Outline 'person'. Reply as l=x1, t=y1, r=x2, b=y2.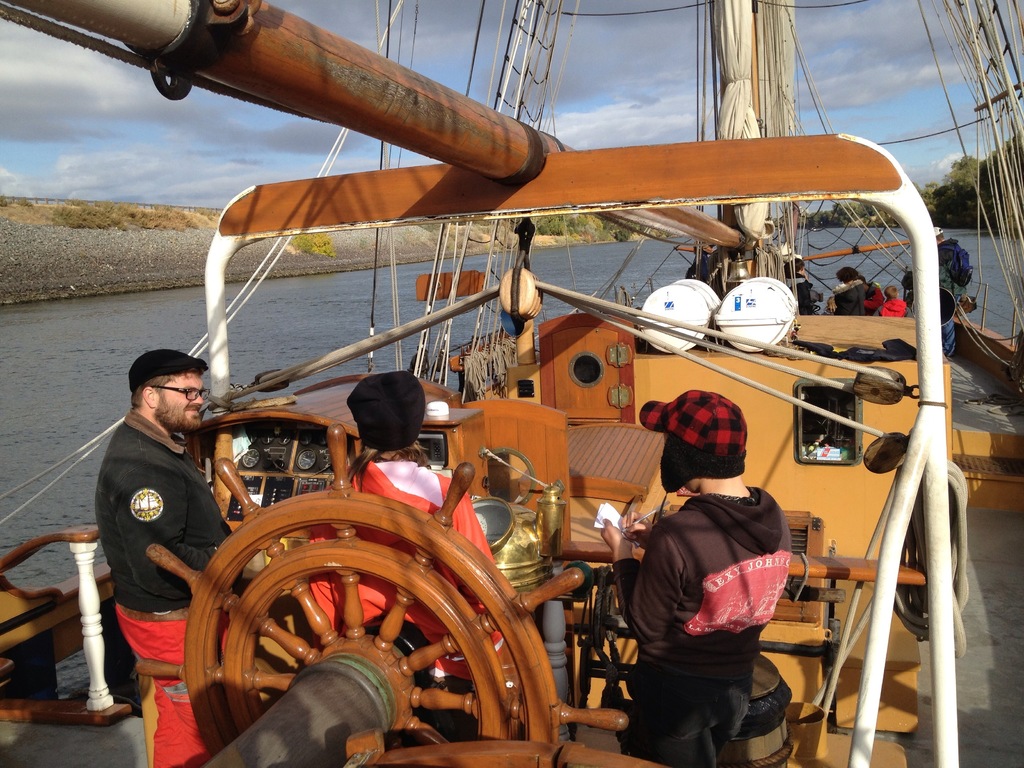
l=787, t=260, r=818, b=310.
